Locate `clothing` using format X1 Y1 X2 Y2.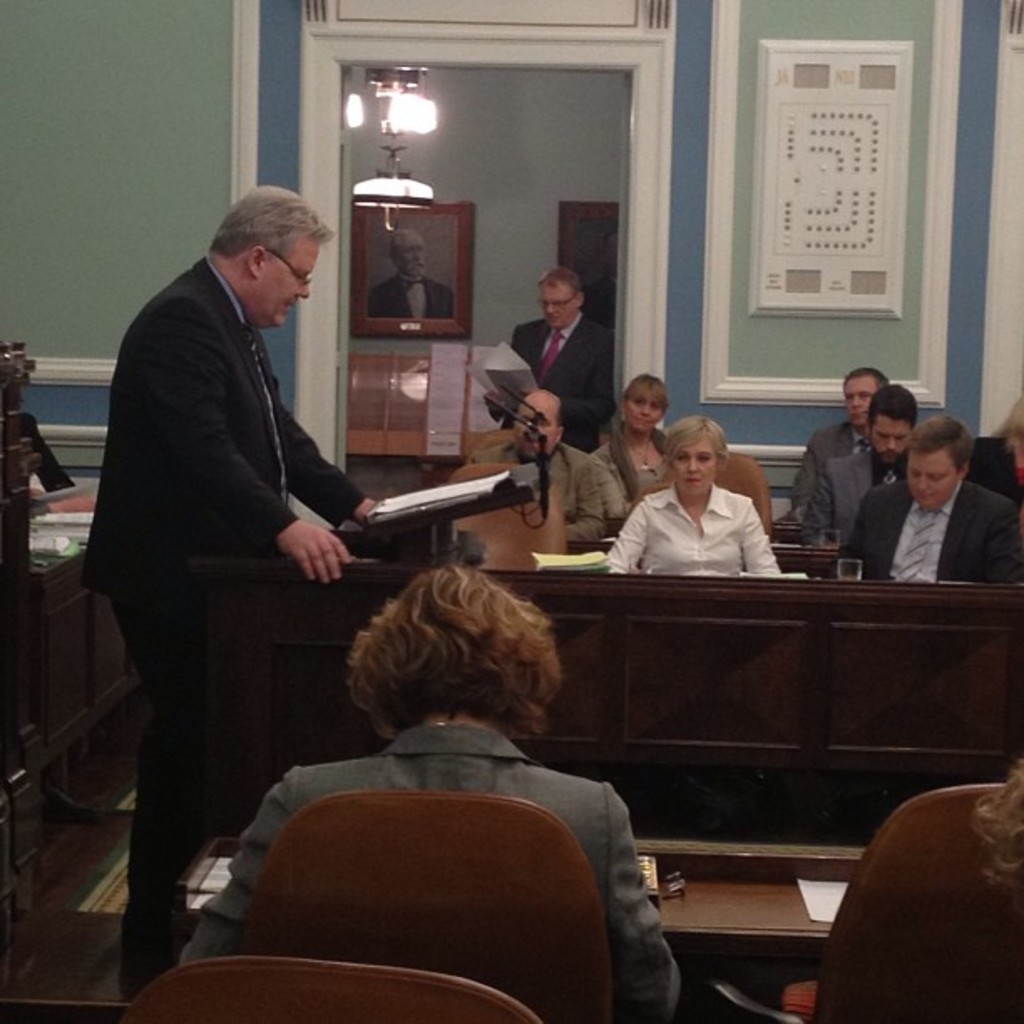
788 412 870 509.
